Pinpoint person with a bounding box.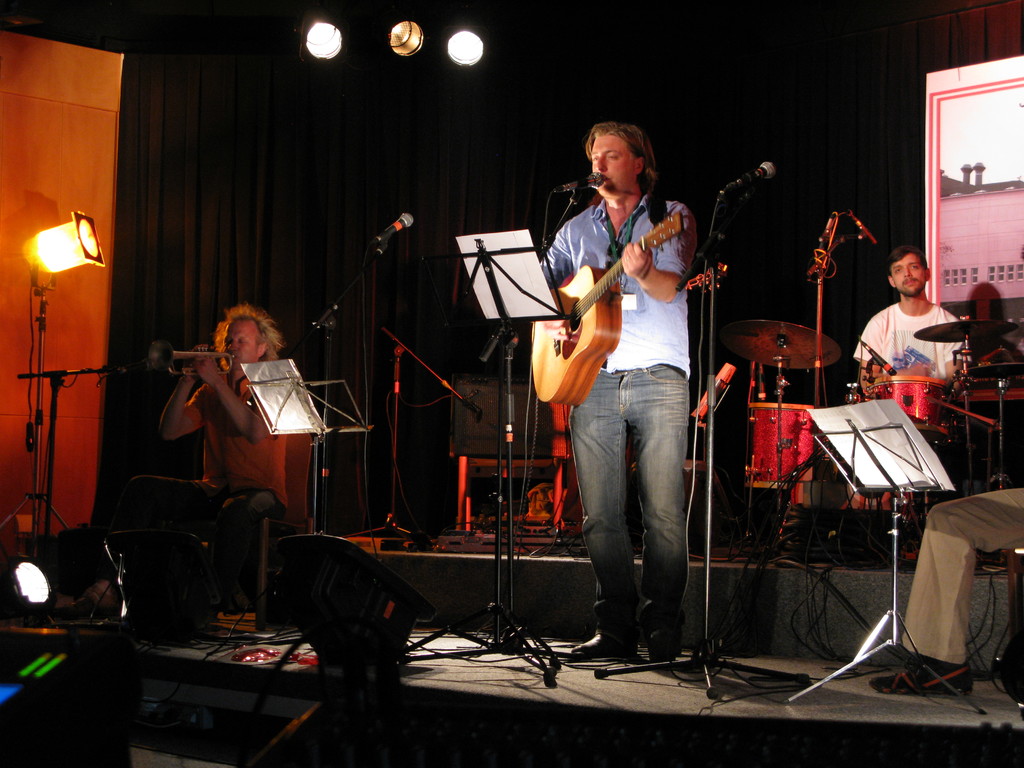
849/245/982/408.
